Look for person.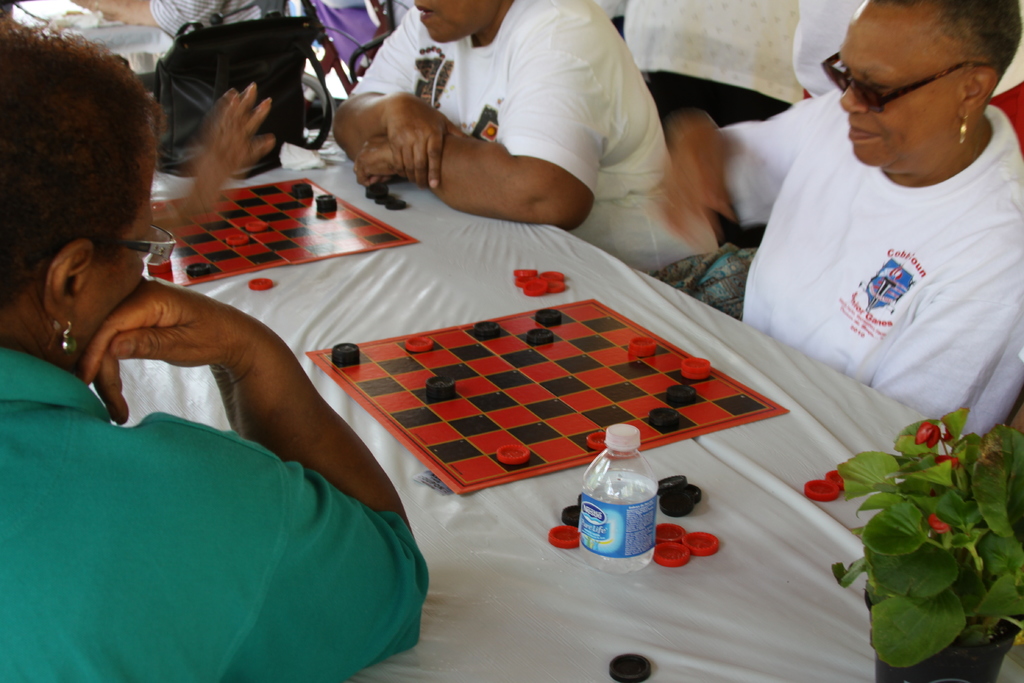
Found: locate(0, 12, 428, 680).
